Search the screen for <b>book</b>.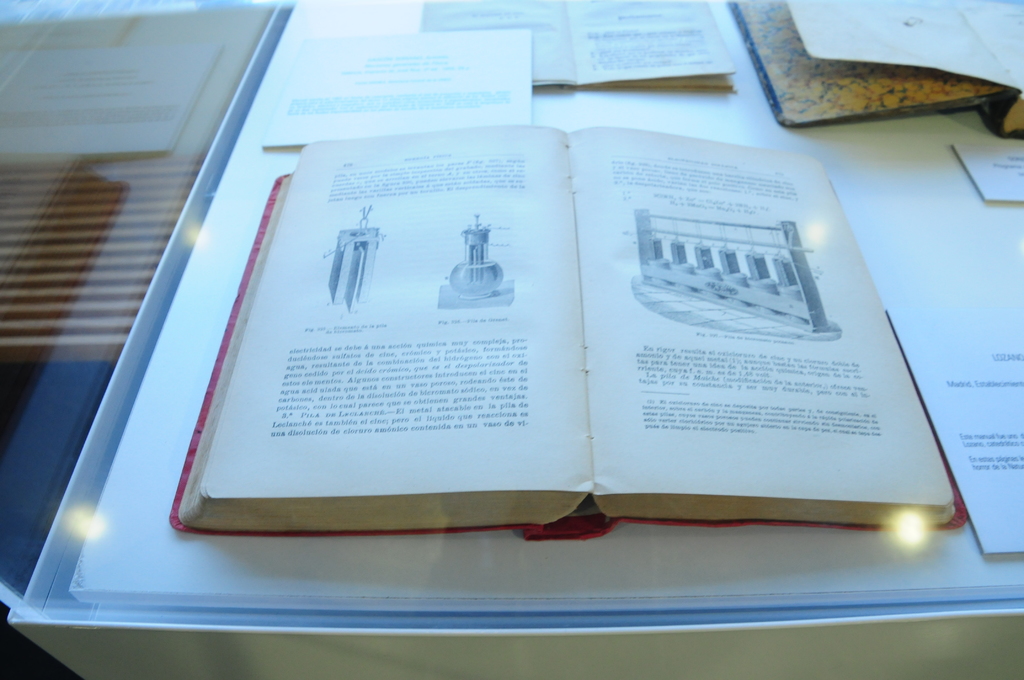
Found at left=724, top=0, right=1023, bottom=127.
